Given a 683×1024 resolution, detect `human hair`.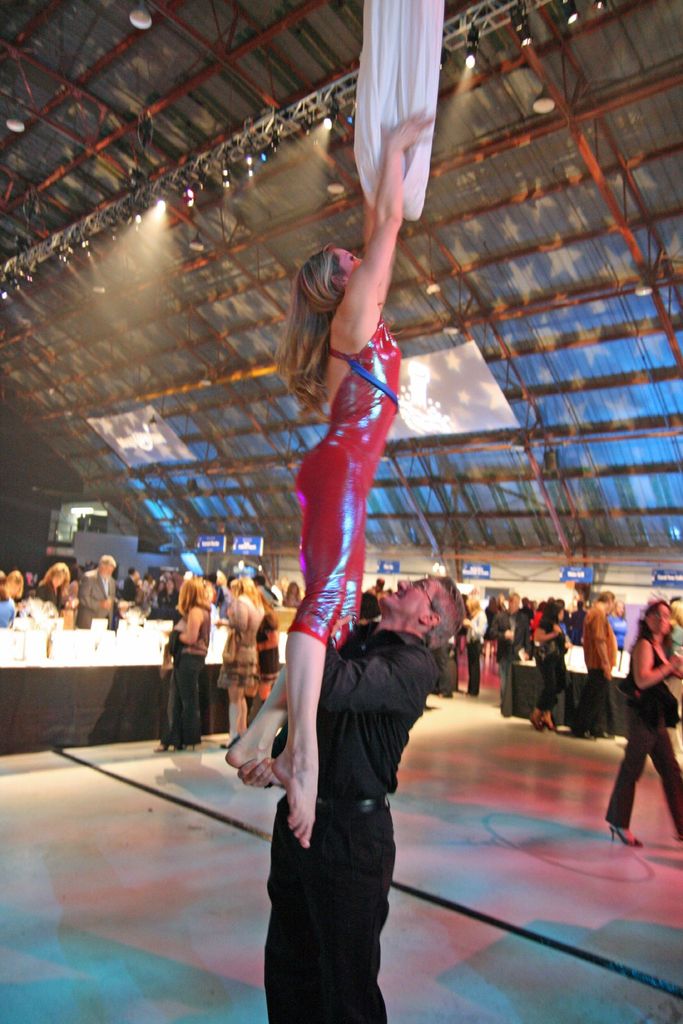
rect(285, 581, 302, 605).
